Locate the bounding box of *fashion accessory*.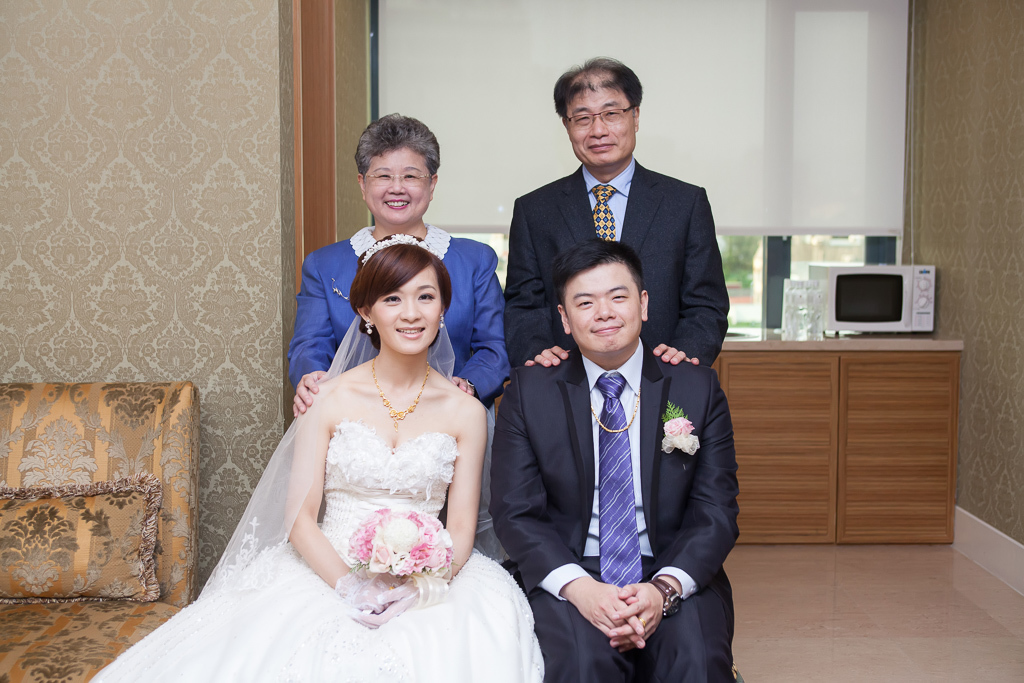
Bounding box: x1=369, y1=359, x2=429, y2=424.
